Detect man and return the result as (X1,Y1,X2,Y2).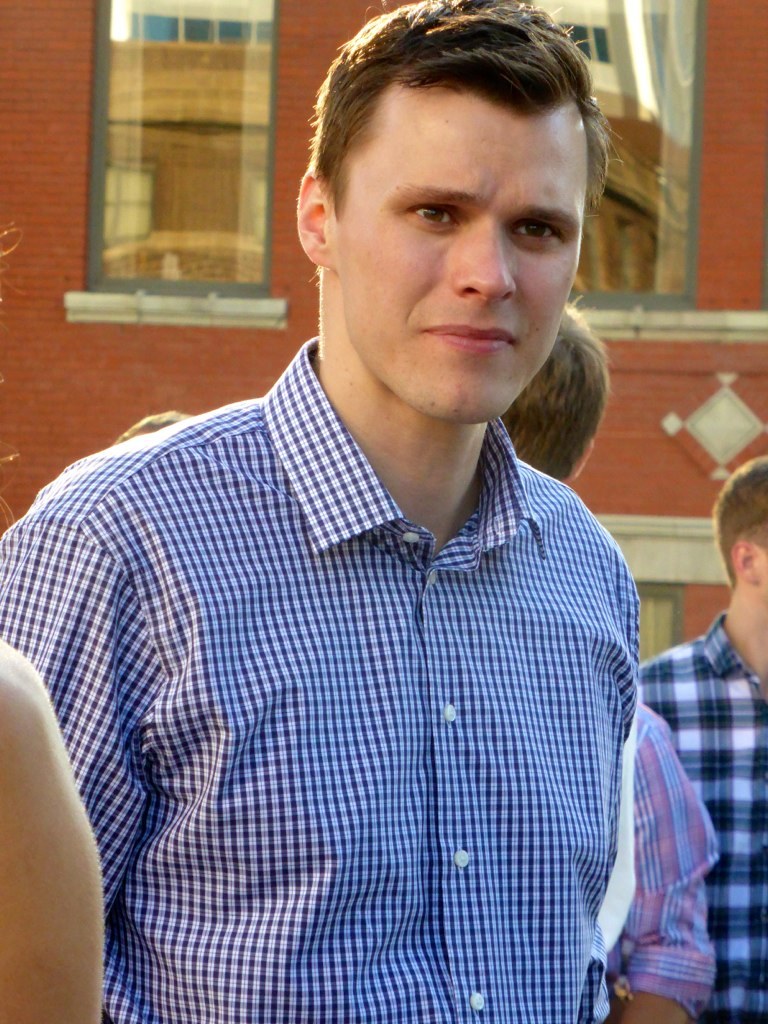
(108,408,192,446).
